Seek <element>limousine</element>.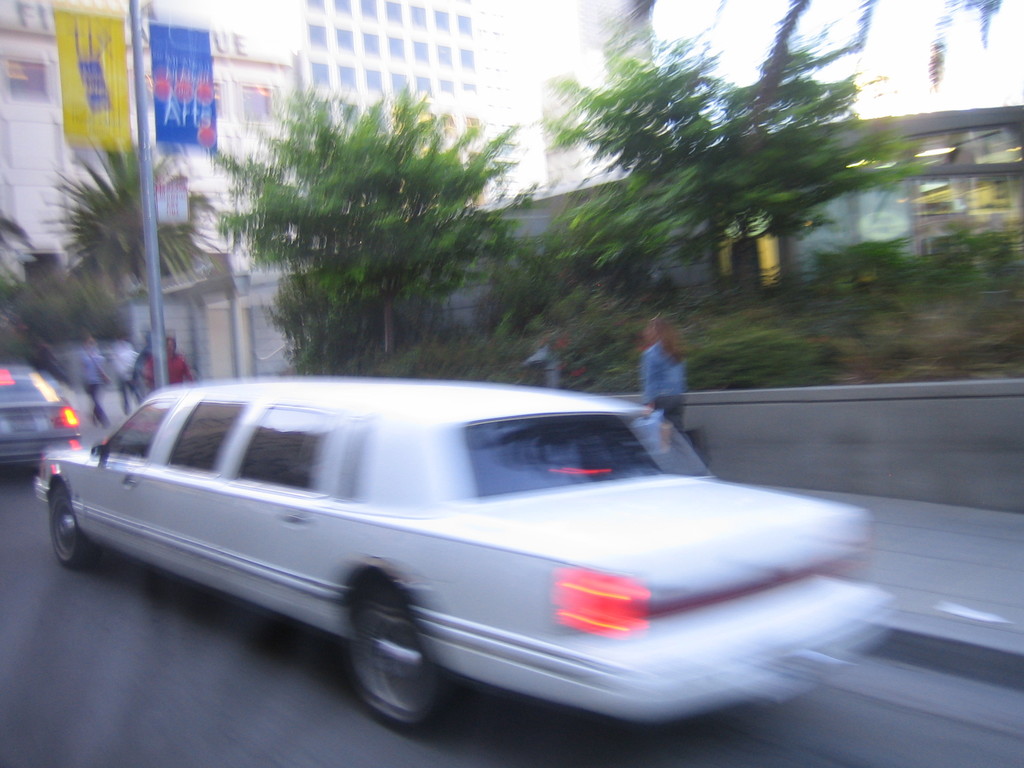
detection(34, 376, 893, 738).
